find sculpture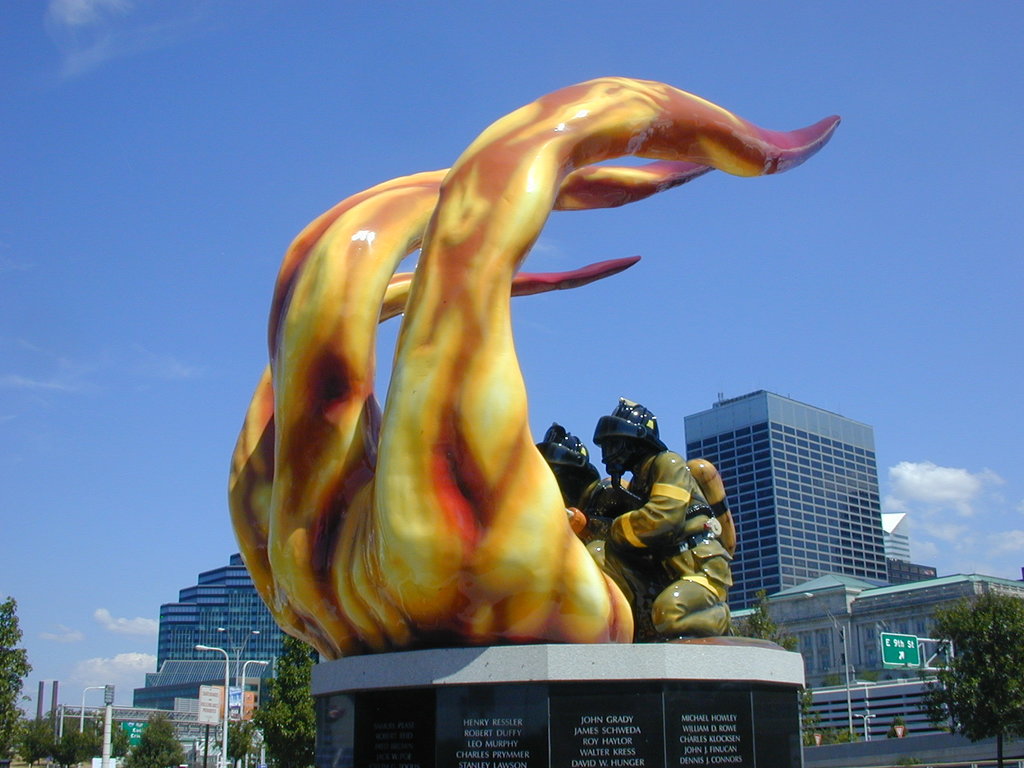
BBox(232, 92, 752, 682)
